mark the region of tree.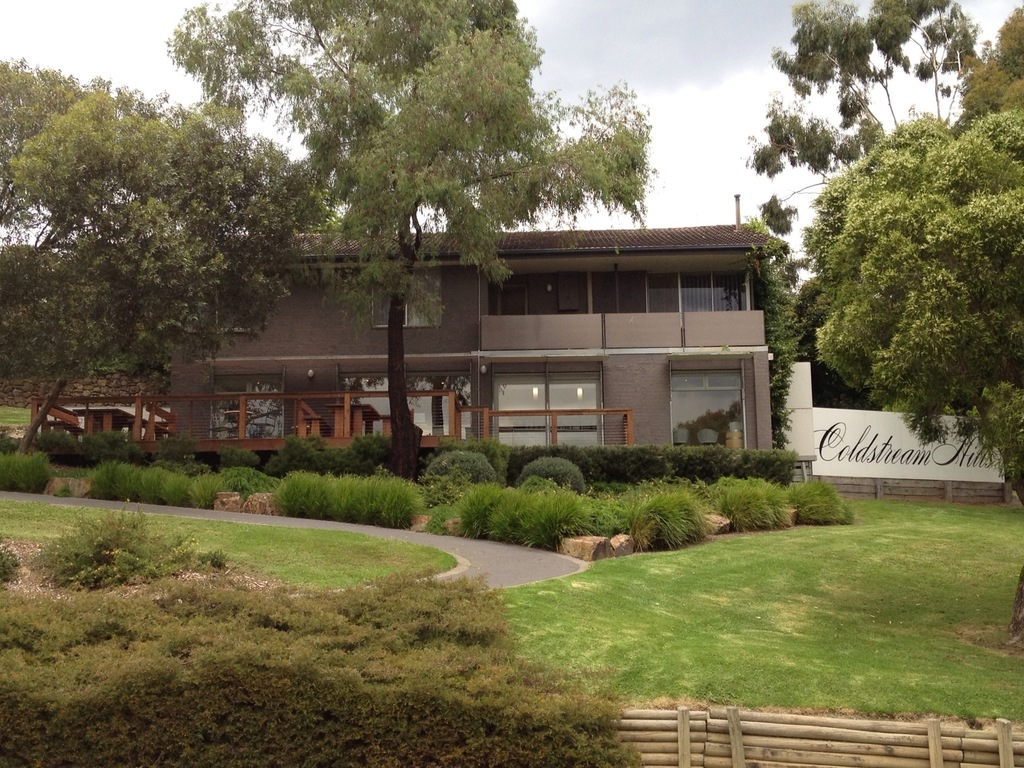
Region: box(810, 112, 1023, 634).
